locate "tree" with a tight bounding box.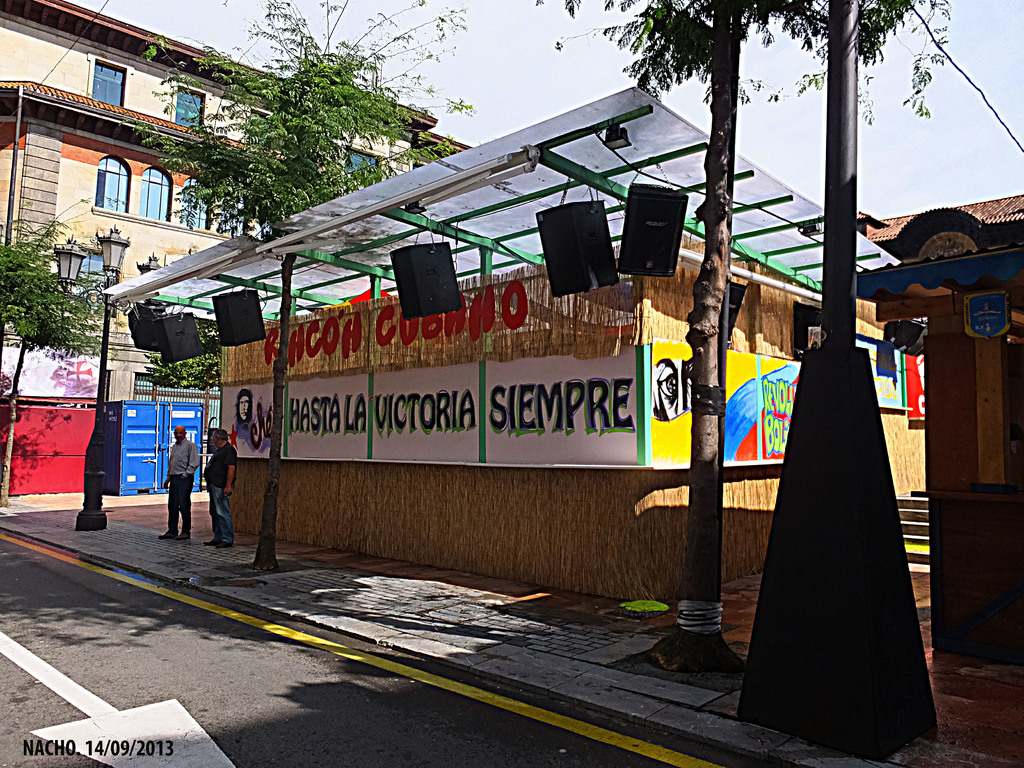
[531,0,1023,669].
